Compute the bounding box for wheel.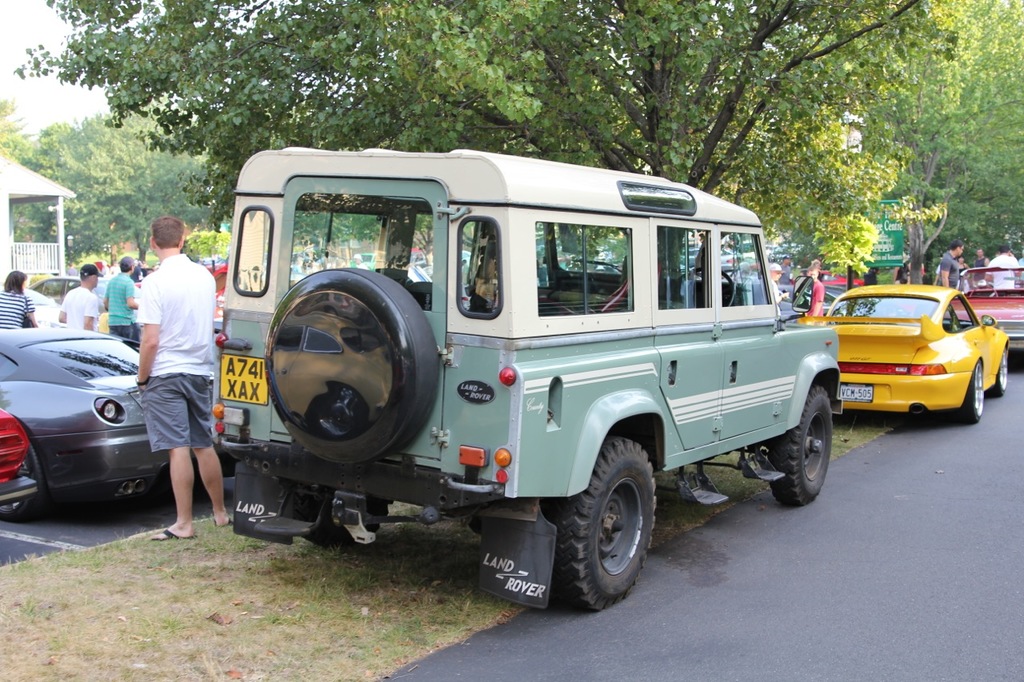
295:489:400:553.
